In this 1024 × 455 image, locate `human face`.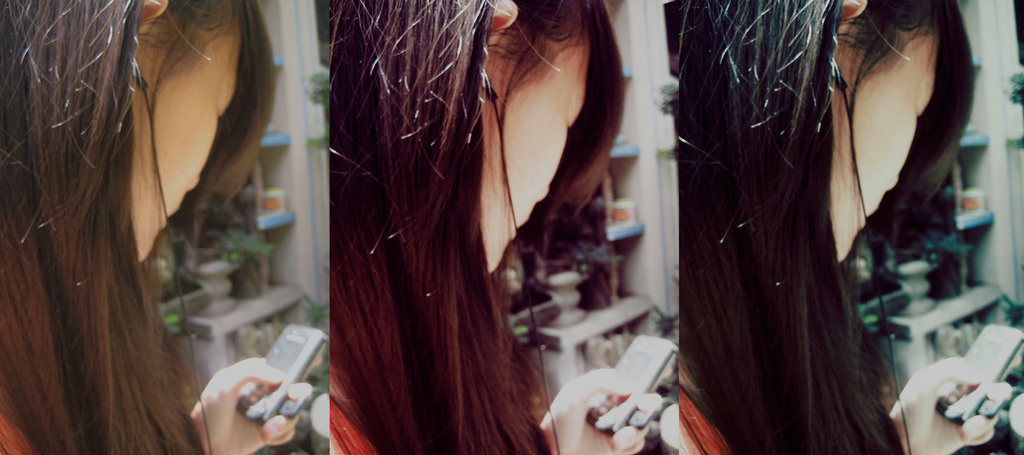
Bounding box: 836/32/936/252.
